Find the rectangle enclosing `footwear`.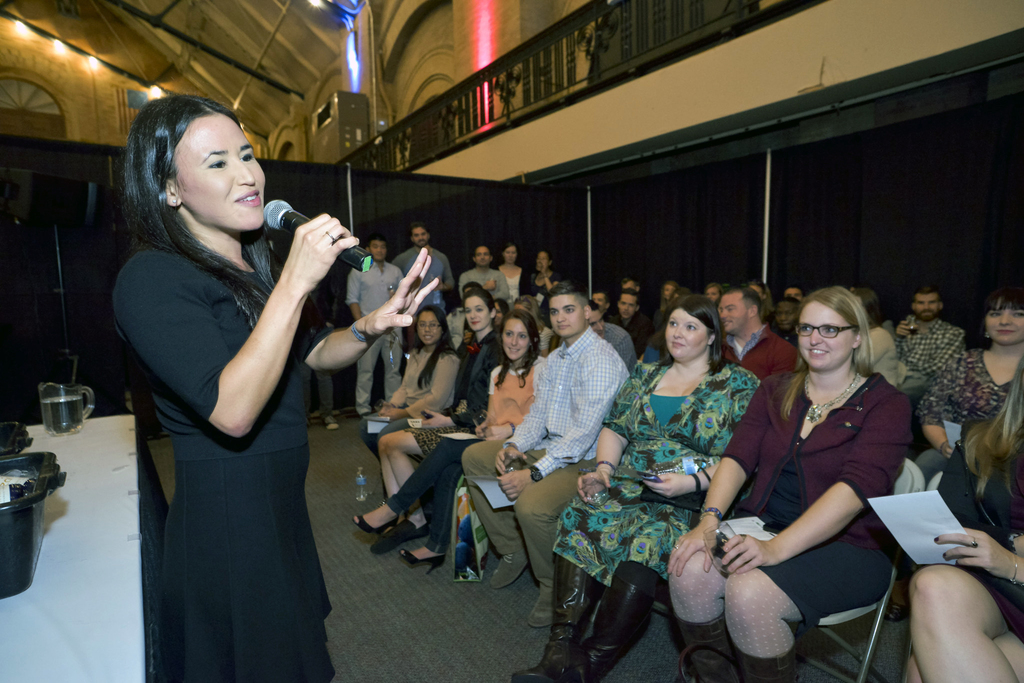
525 578 562 634.
